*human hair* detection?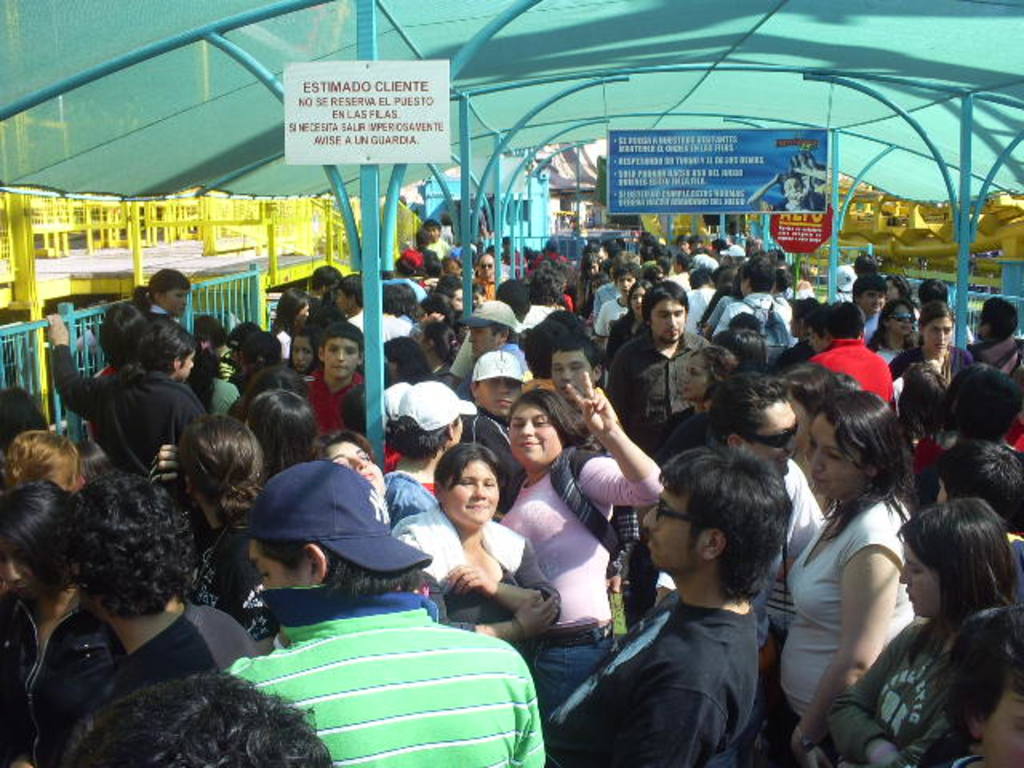
x1=898 y1=499 x2=1018 y2=662
